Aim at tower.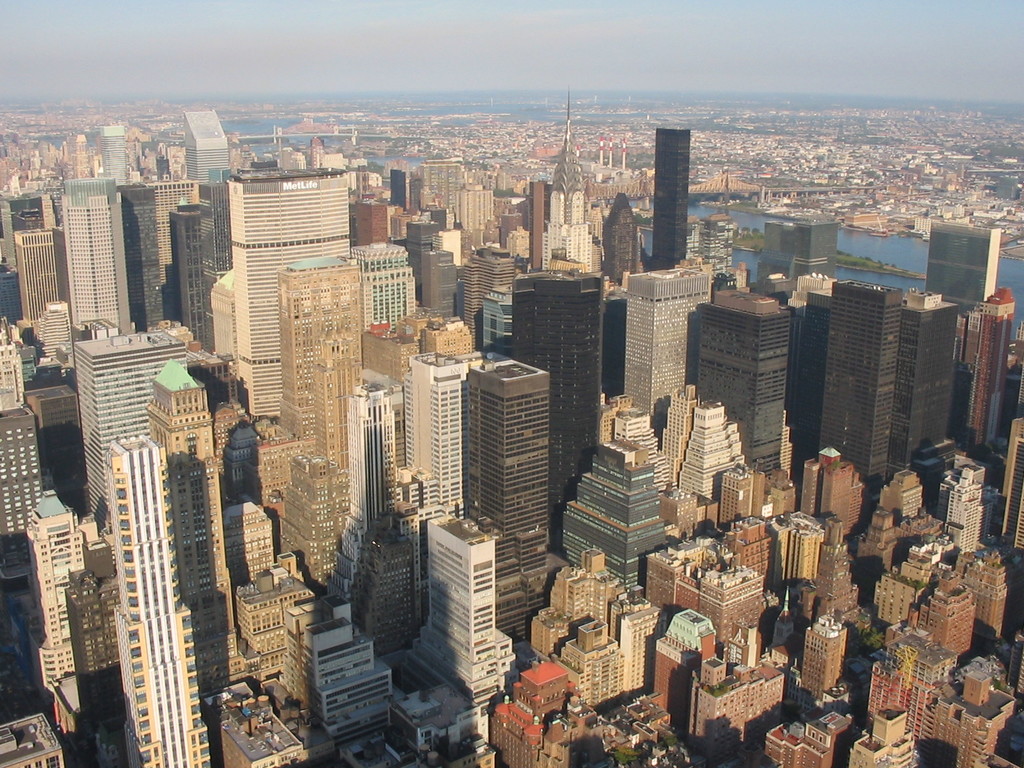
Aimed at {"left": 144, "top": 355, "right": 223, "bottom": 698}.
